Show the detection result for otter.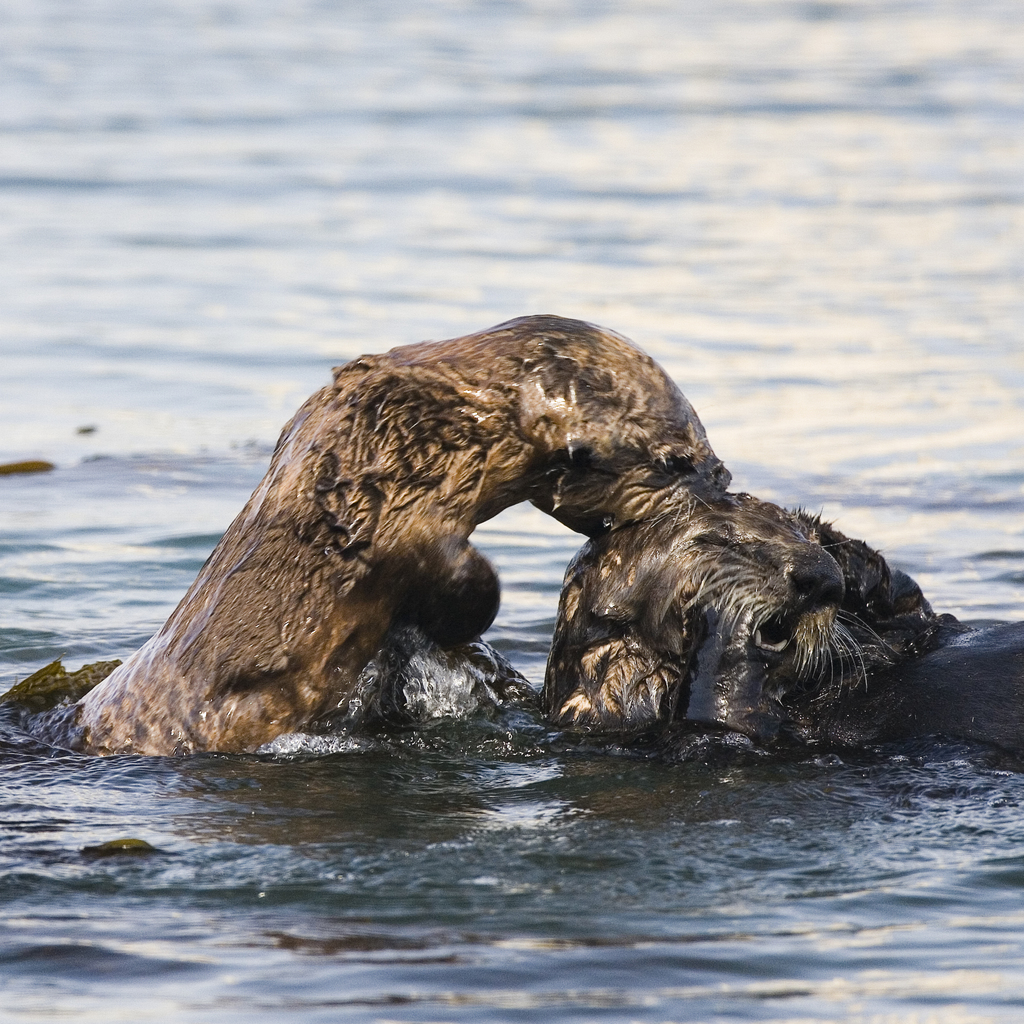
69 317 734 758.
